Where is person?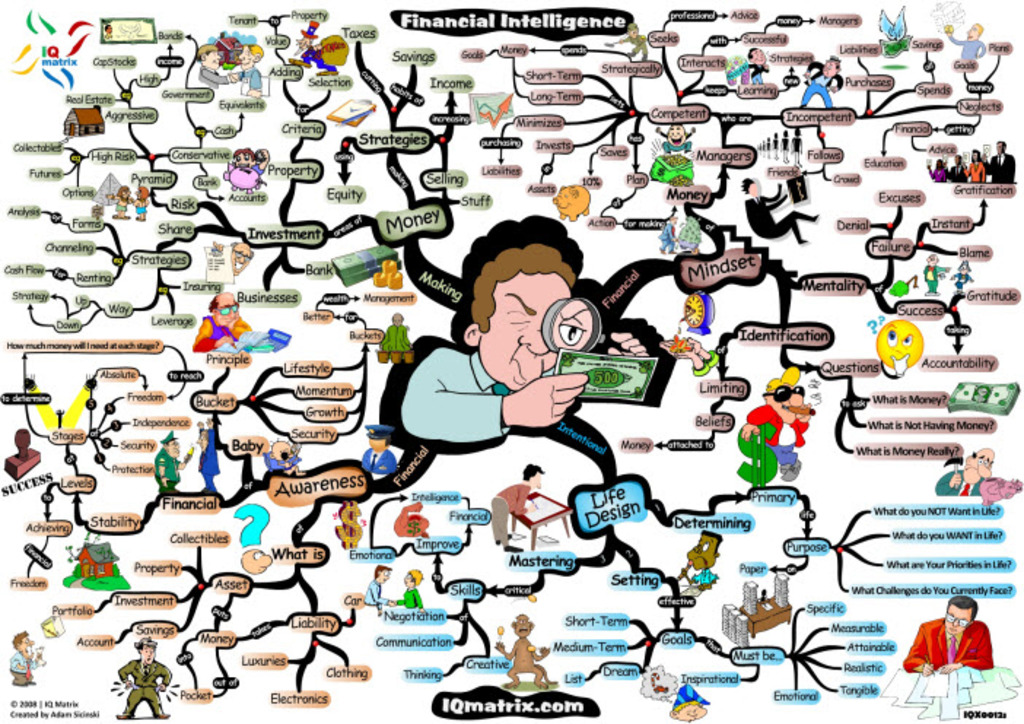
x1=672, y1=695, x2=703, y2=723.
